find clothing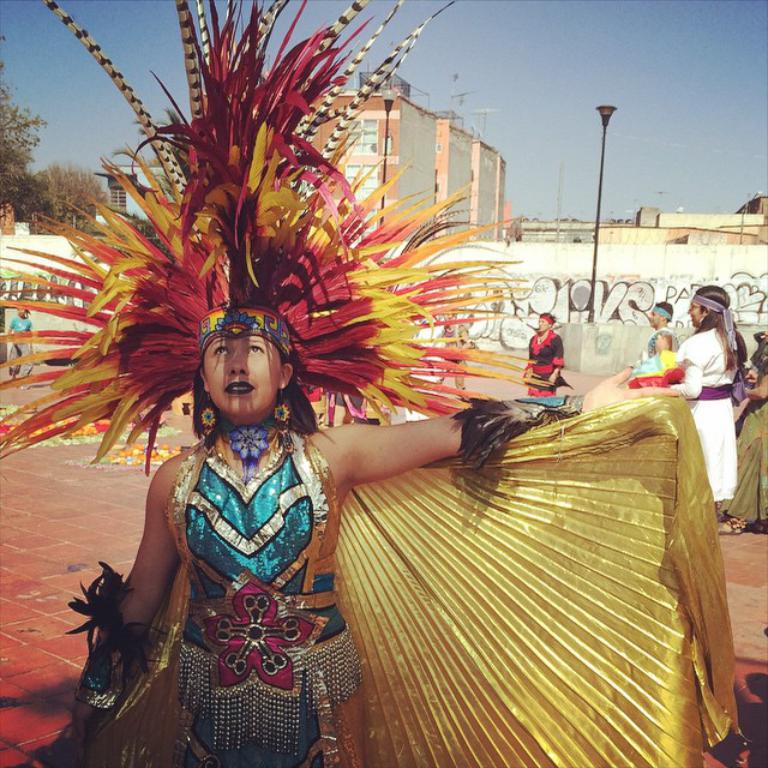
713,340,767,523
